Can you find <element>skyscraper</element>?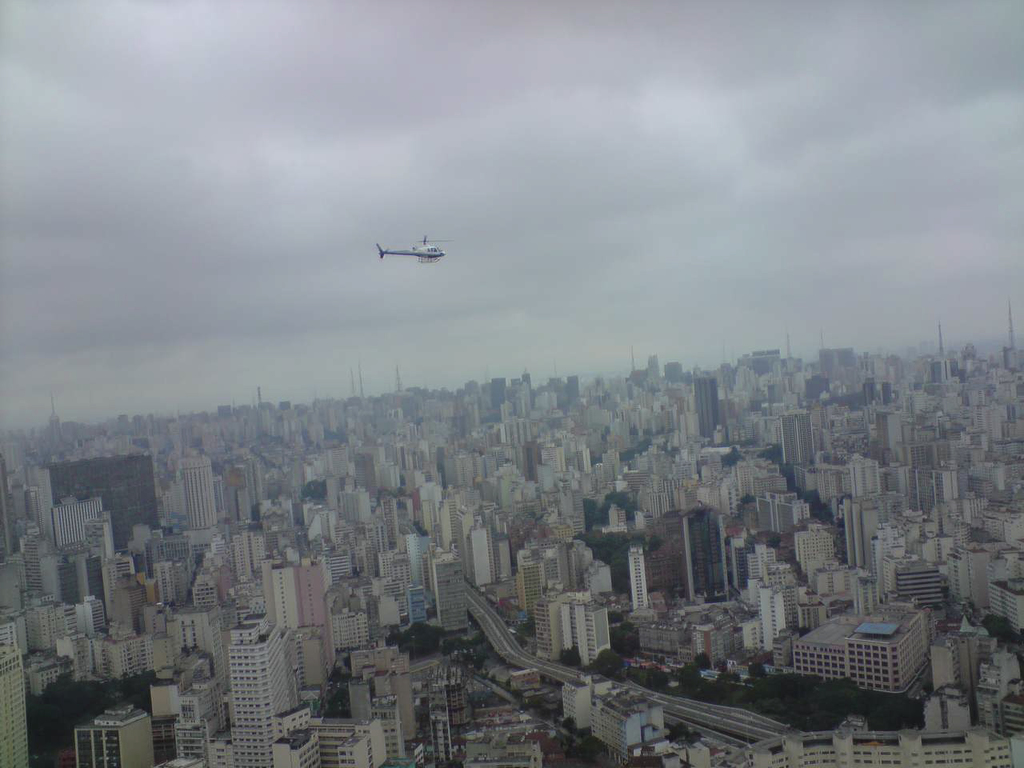
Yes, bounding box: 182:453:216:533.
